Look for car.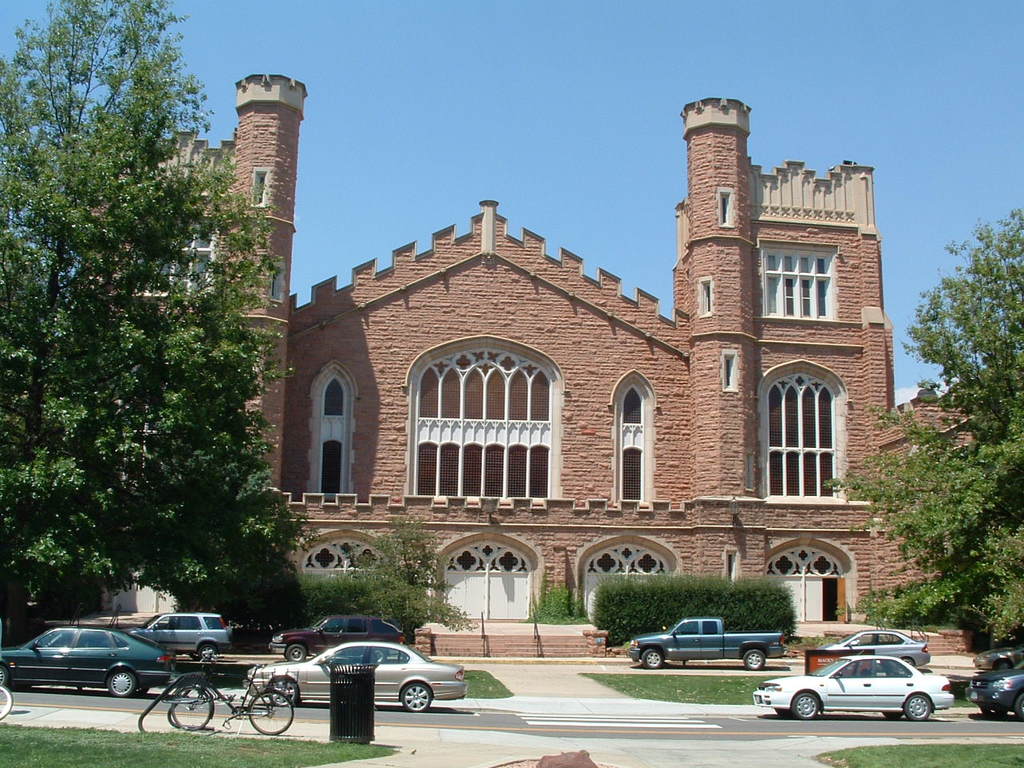
Found: (816, 630, 930, 670).
